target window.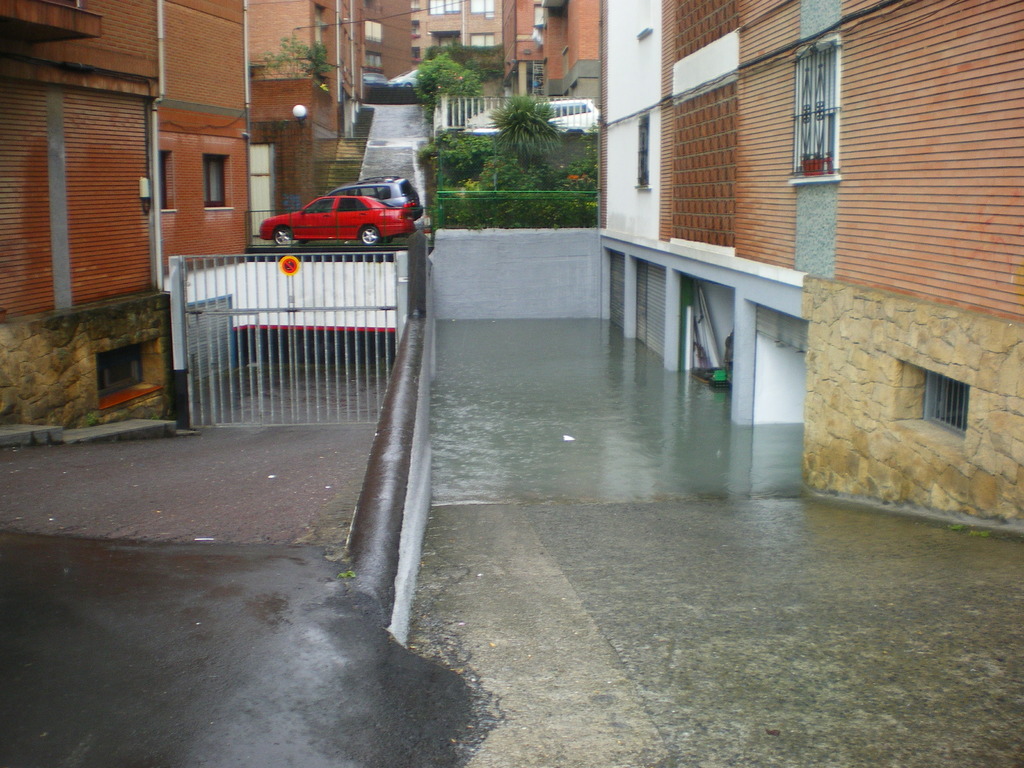
Target region: (x1=147, y1=152, x2=177, y2=212).
